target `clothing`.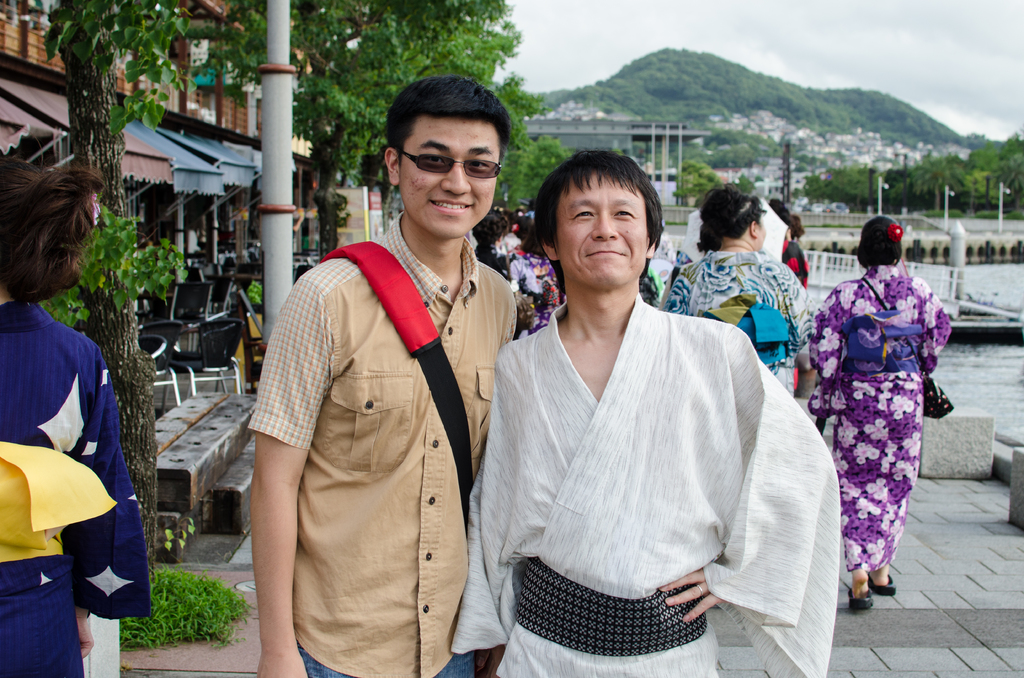
Target region: detection(497, 242, 561, 346).
